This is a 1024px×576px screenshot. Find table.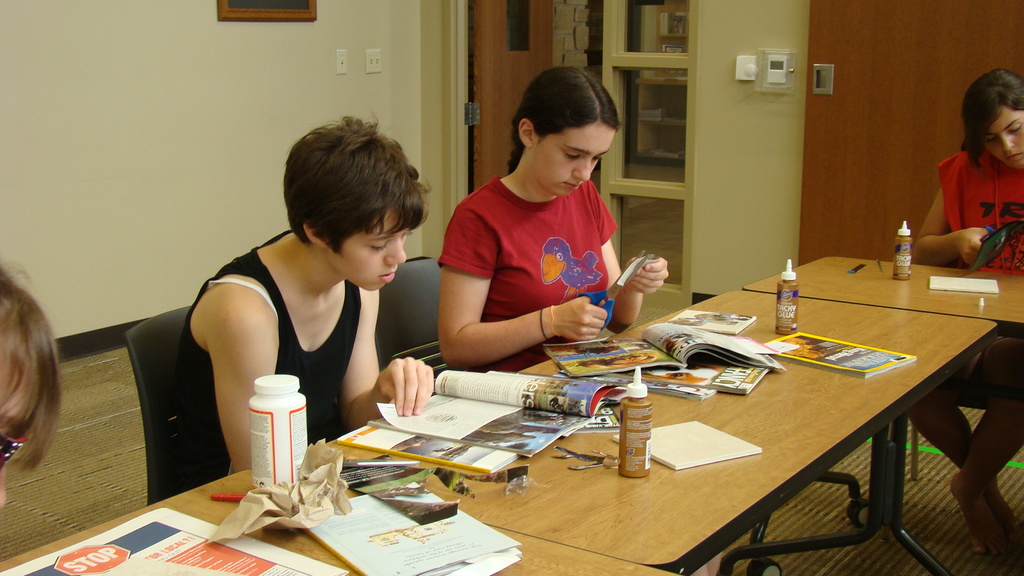
Bounding box: l=0, t=246, r=1023, b=575.
